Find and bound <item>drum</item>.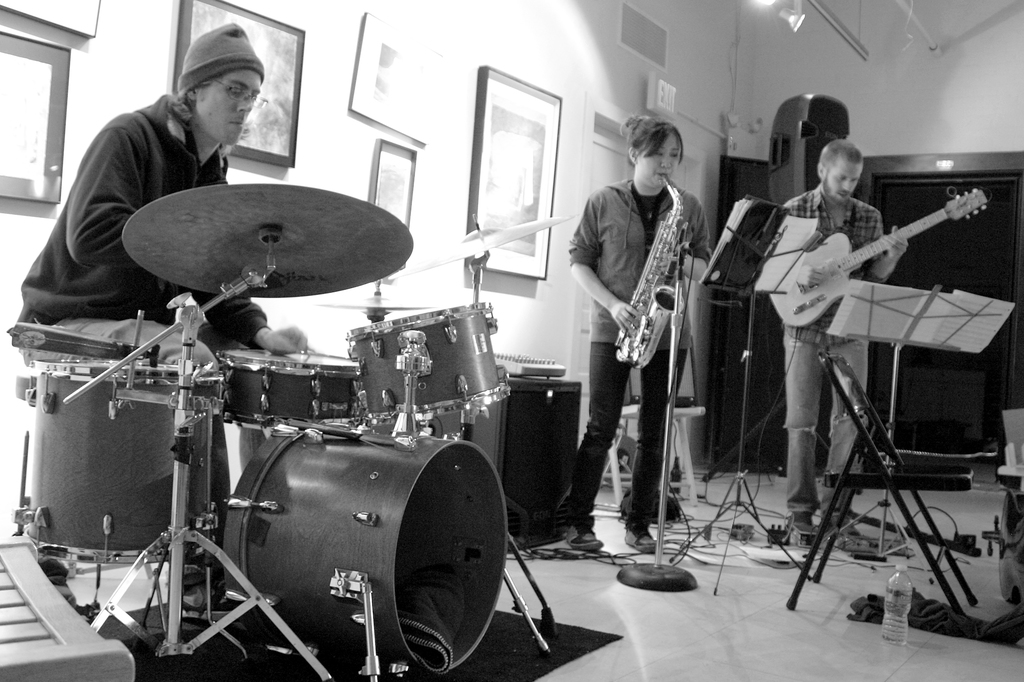
Bound: BBox(346, 302, 509, 426).
